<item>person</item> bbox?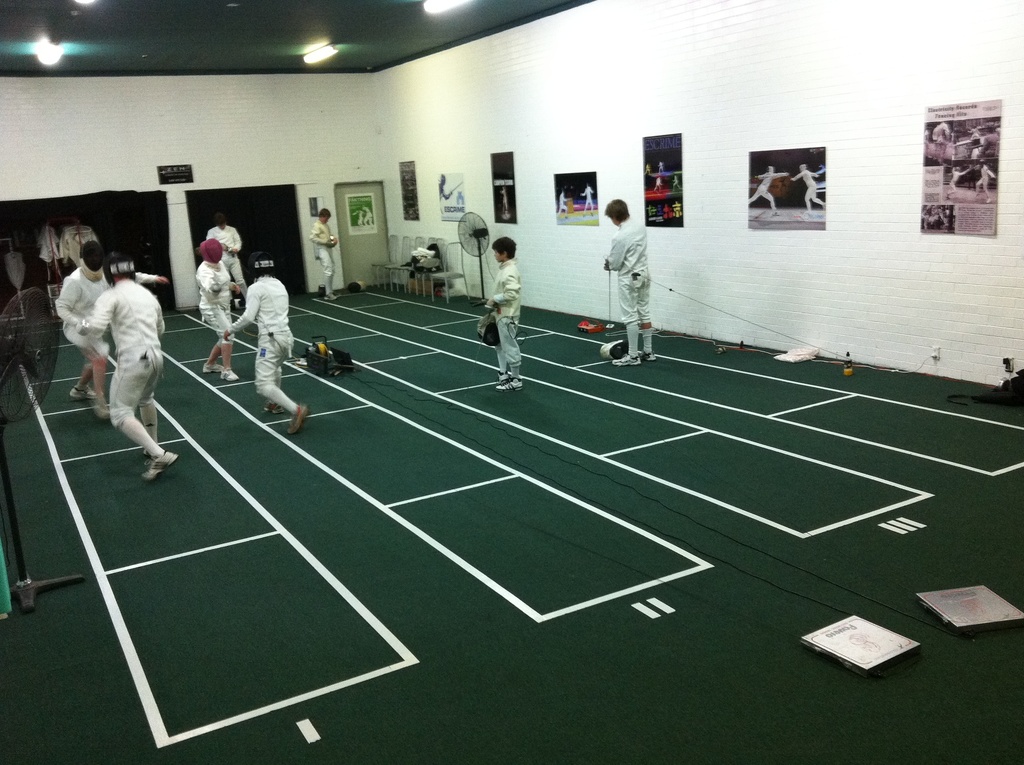
<bbox>205, 209, 251, 307</bbox>
